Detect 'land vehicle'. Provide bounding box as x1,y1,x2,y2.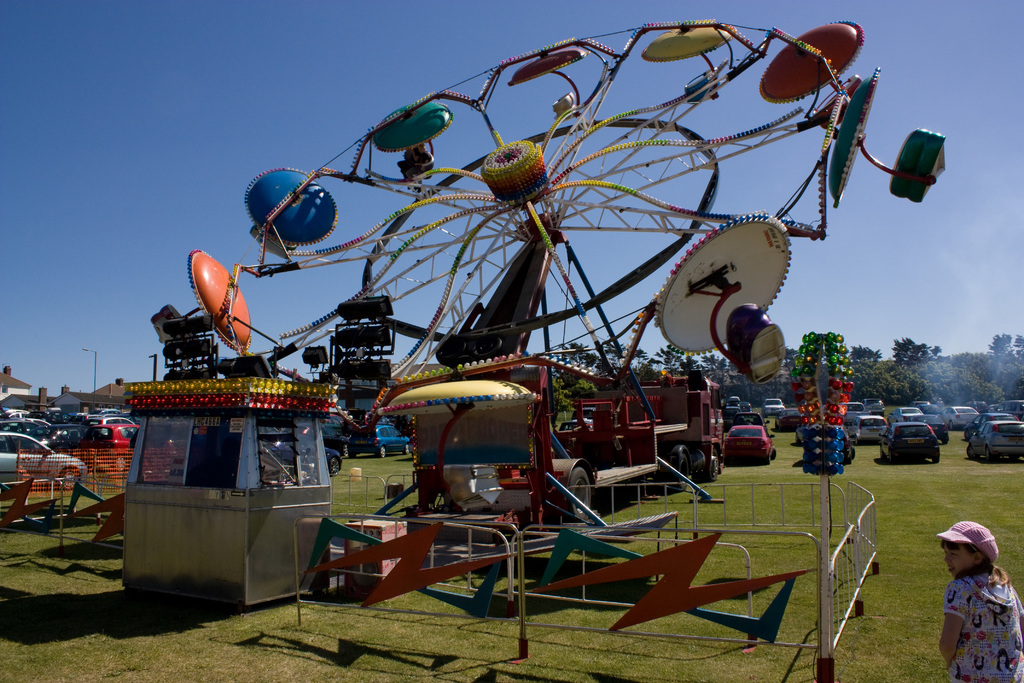
873,415,940,461.
